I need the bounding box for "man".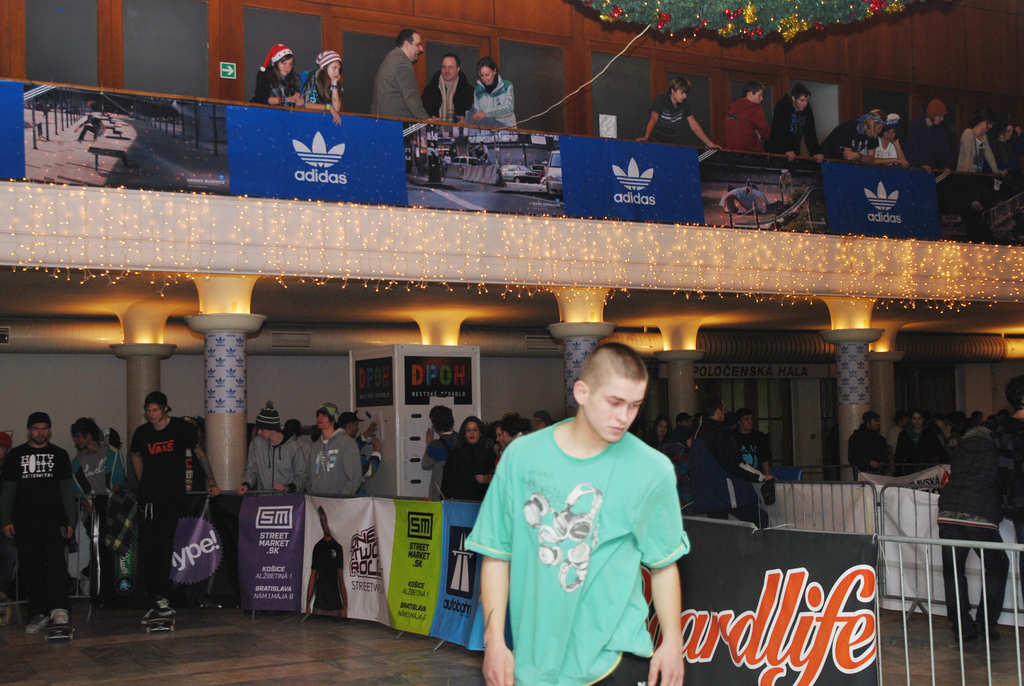
Here it is: <region>636, 74, 717, 145</region>.
